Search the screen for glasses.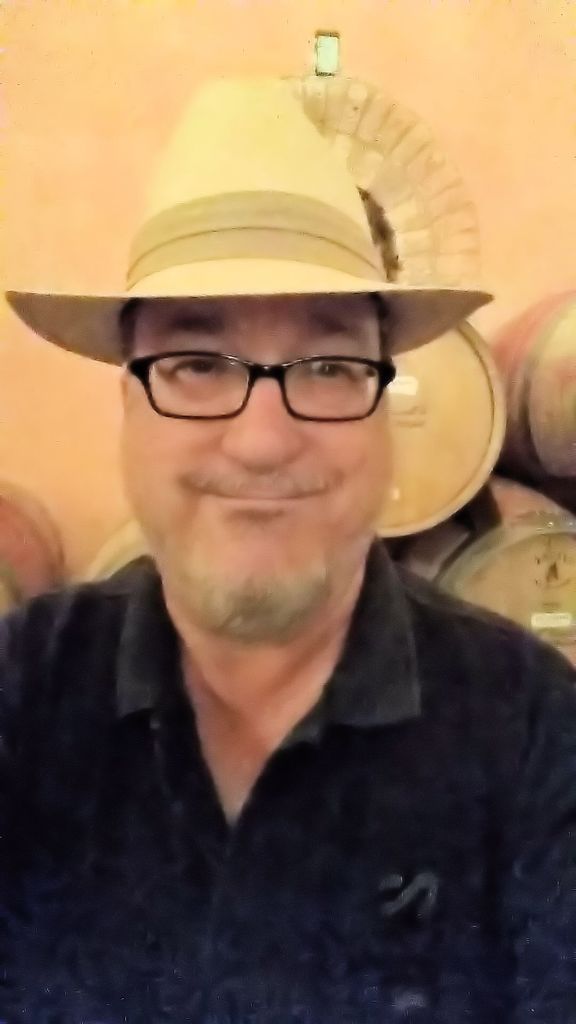
Found at pyautogui.locateOnScreen(109, 332, 420, 413).
